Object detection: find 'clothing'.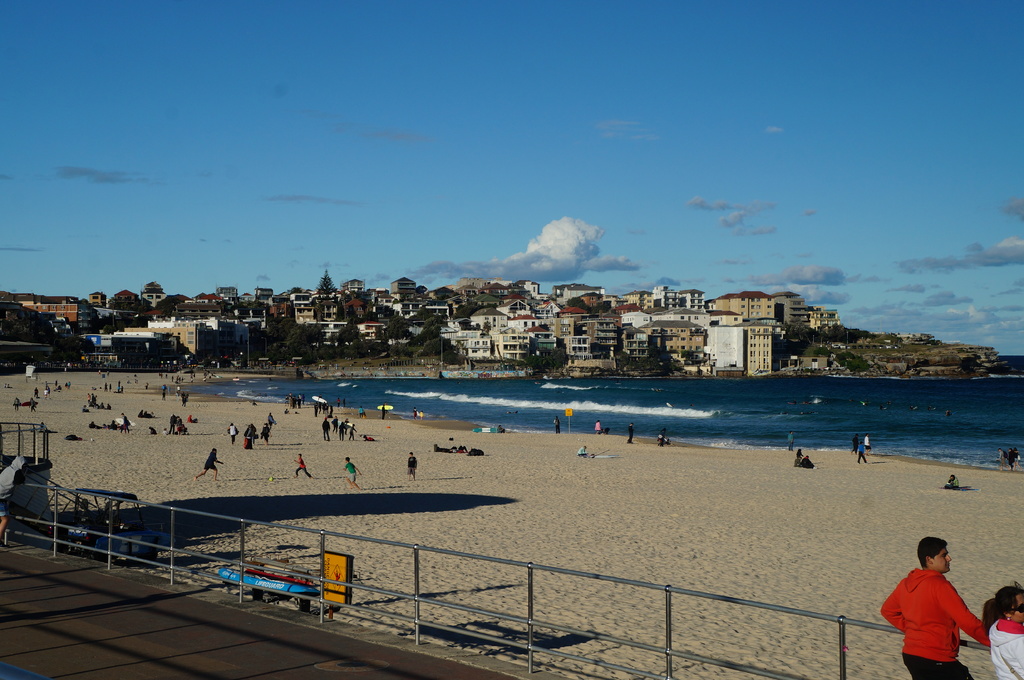
bbox=(260, 423, 271, 446).
